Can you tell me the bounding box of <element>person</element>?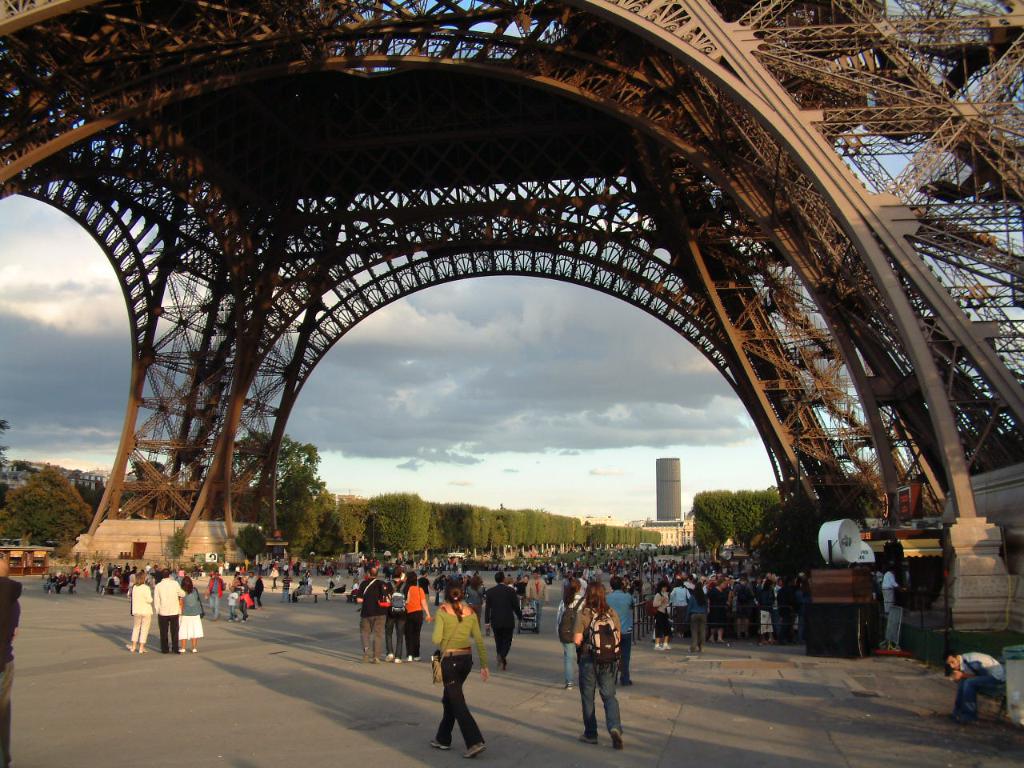
<region>237, 590, 254, 622</region>.
